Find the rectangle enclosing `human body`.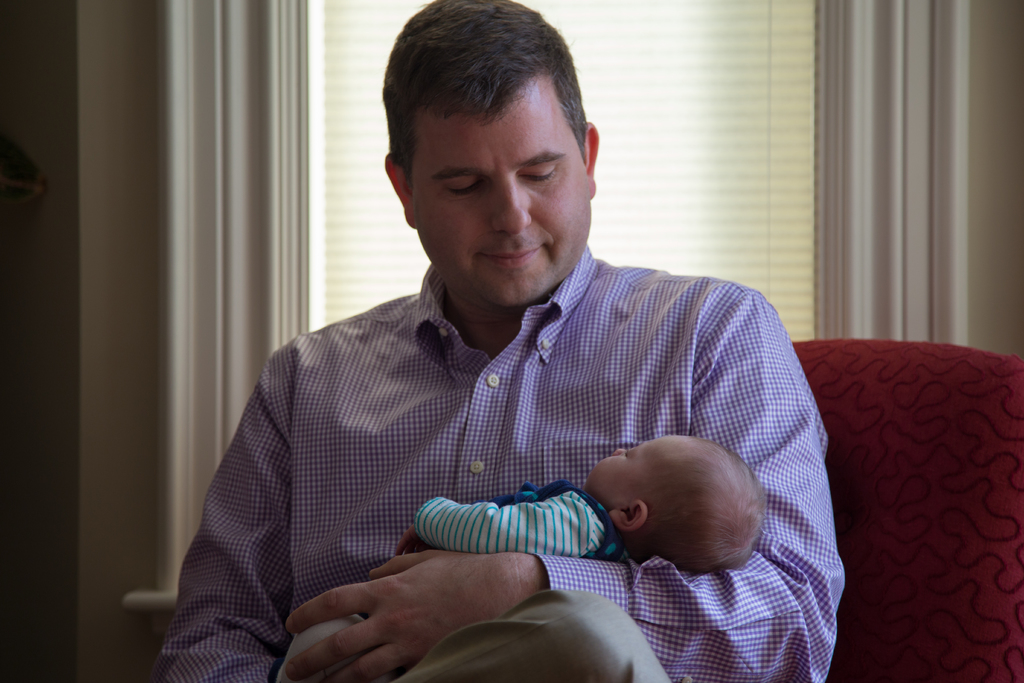
(x1=390, y1=479, x2=618, y2=557).
